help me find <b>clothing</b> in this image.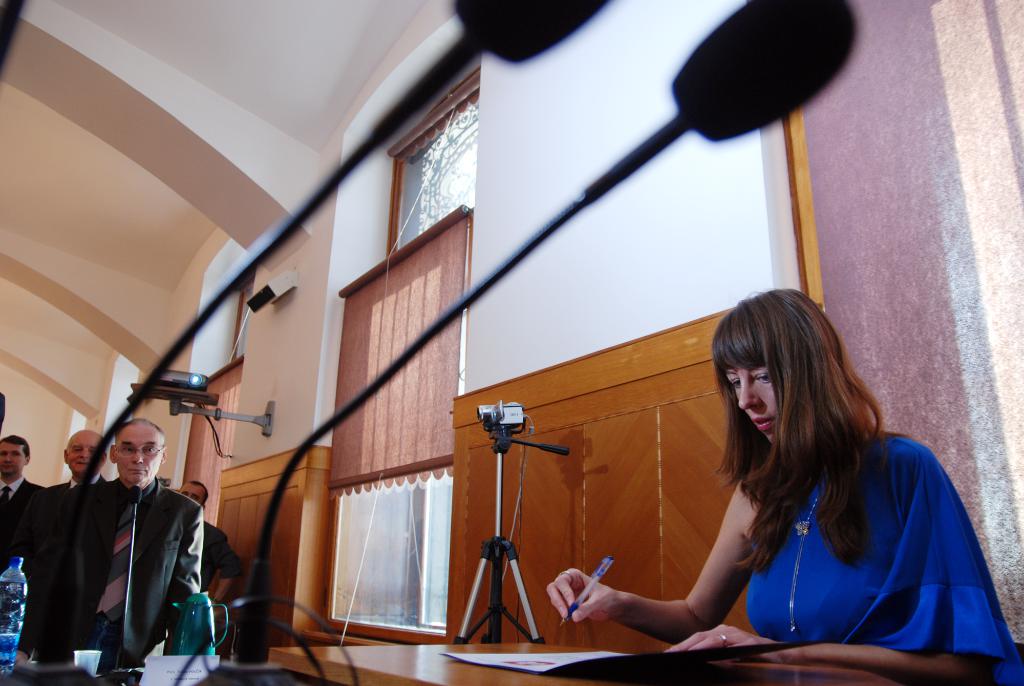
Found it: bbox=[51, 476, 113, 515].
